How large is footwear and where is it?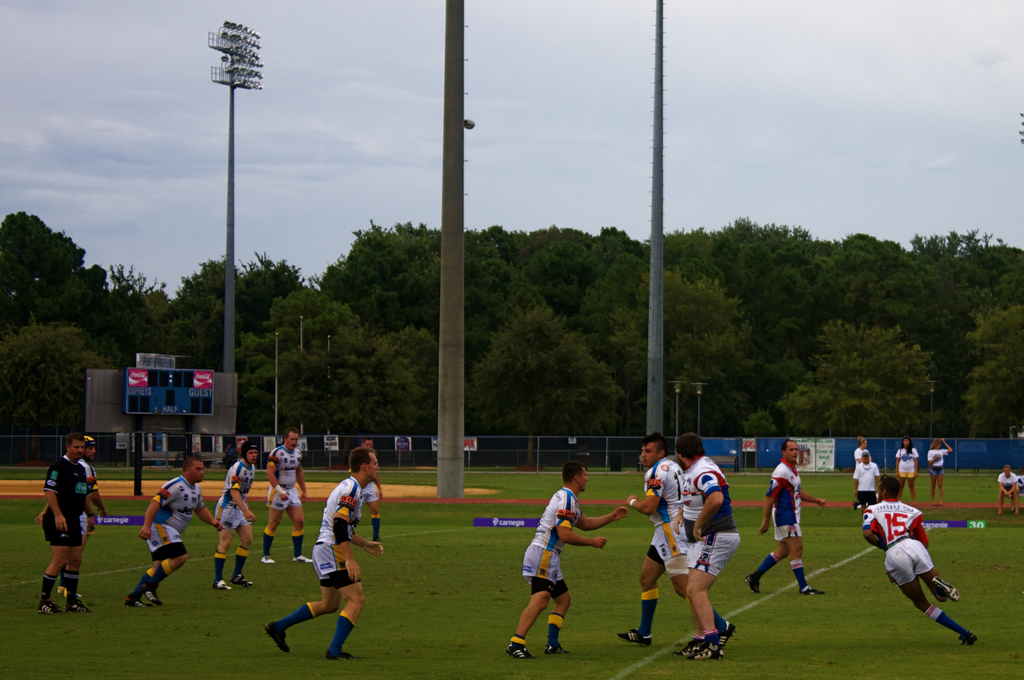
Bounding box: Rect(700, 631, 727, 656).
